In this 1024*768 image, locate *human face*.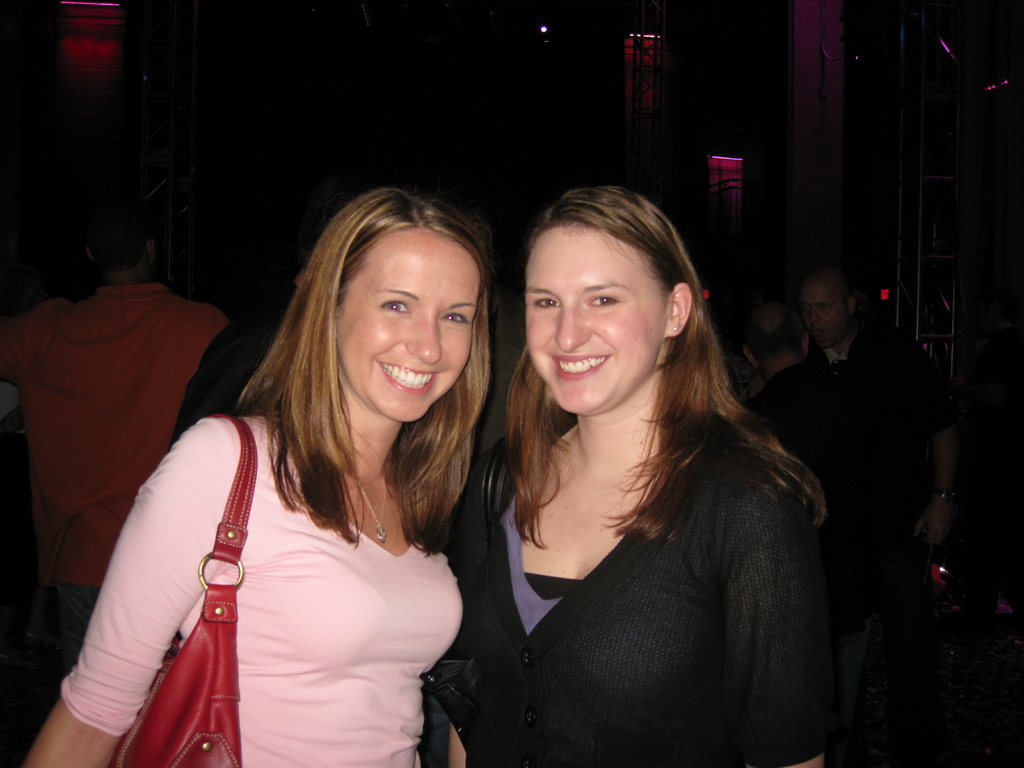
Bounding box: x1=344 y1=241 x2=466 y2=423.
